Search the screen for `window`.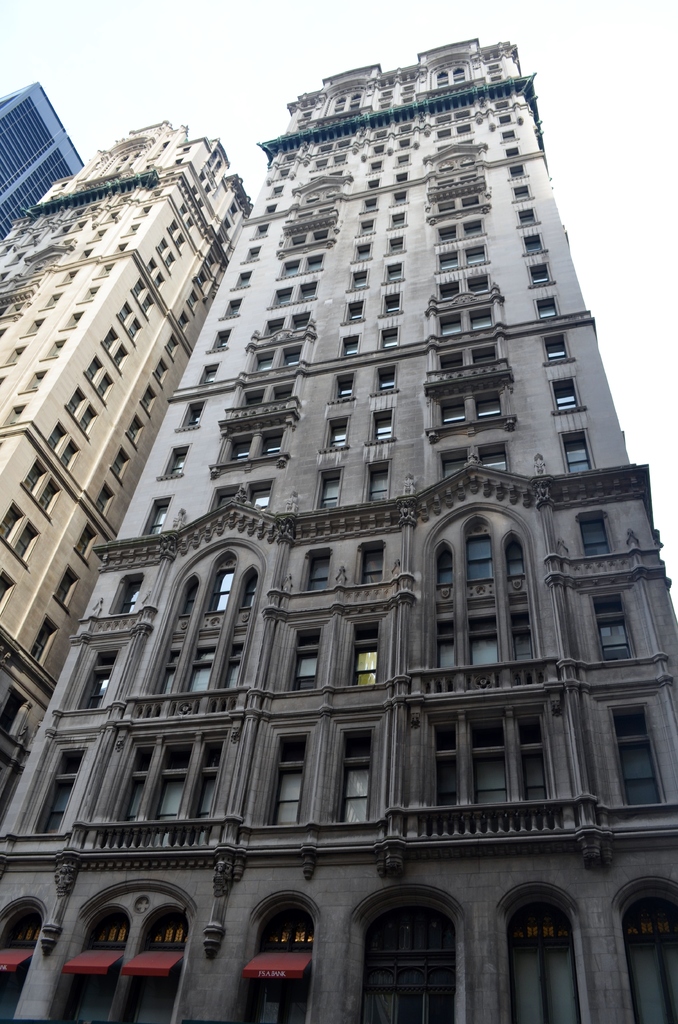
Found at 222:644:252:710.
